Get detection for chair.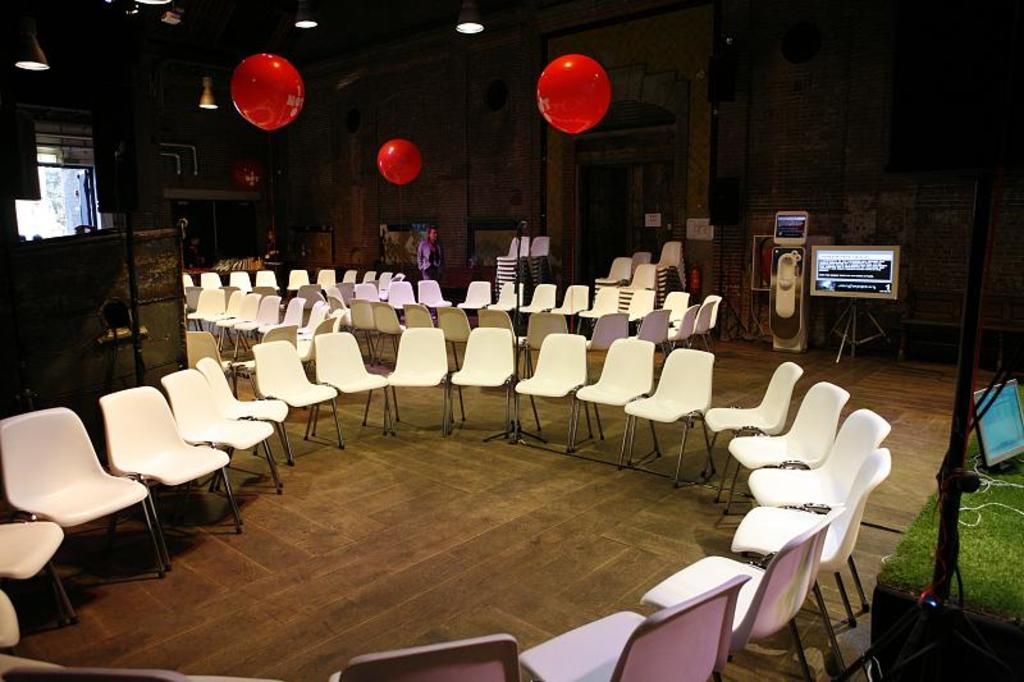
Detection: (389, 279, 416, 306).
